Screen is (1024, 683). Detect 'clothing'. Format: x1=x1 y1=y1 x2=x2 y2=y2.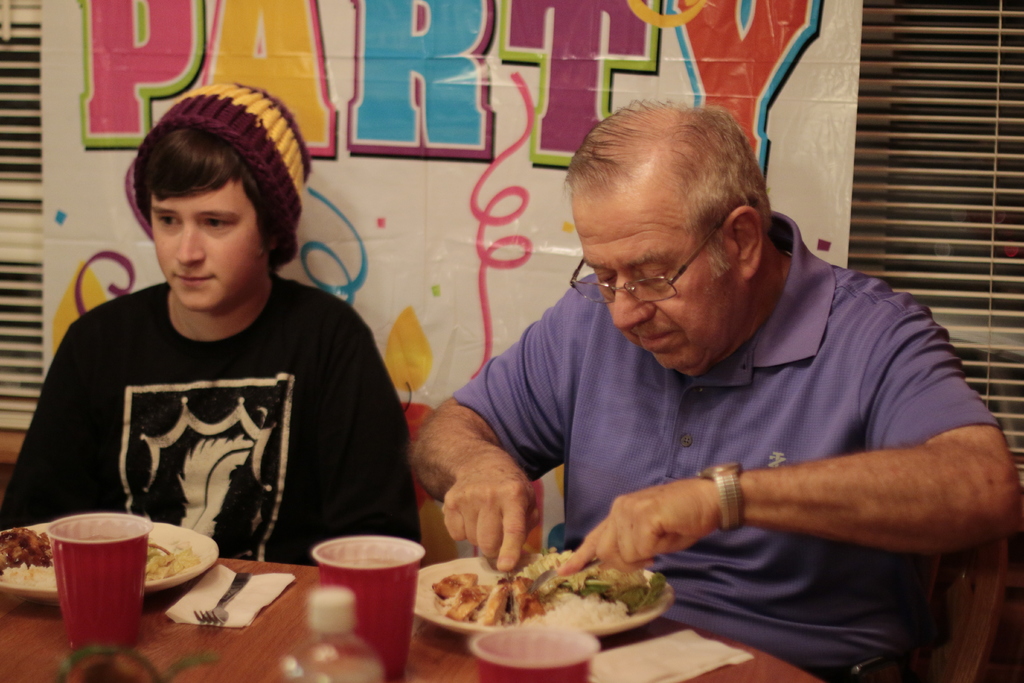
x1=451 y1=208 x2=1000 y2=682.
